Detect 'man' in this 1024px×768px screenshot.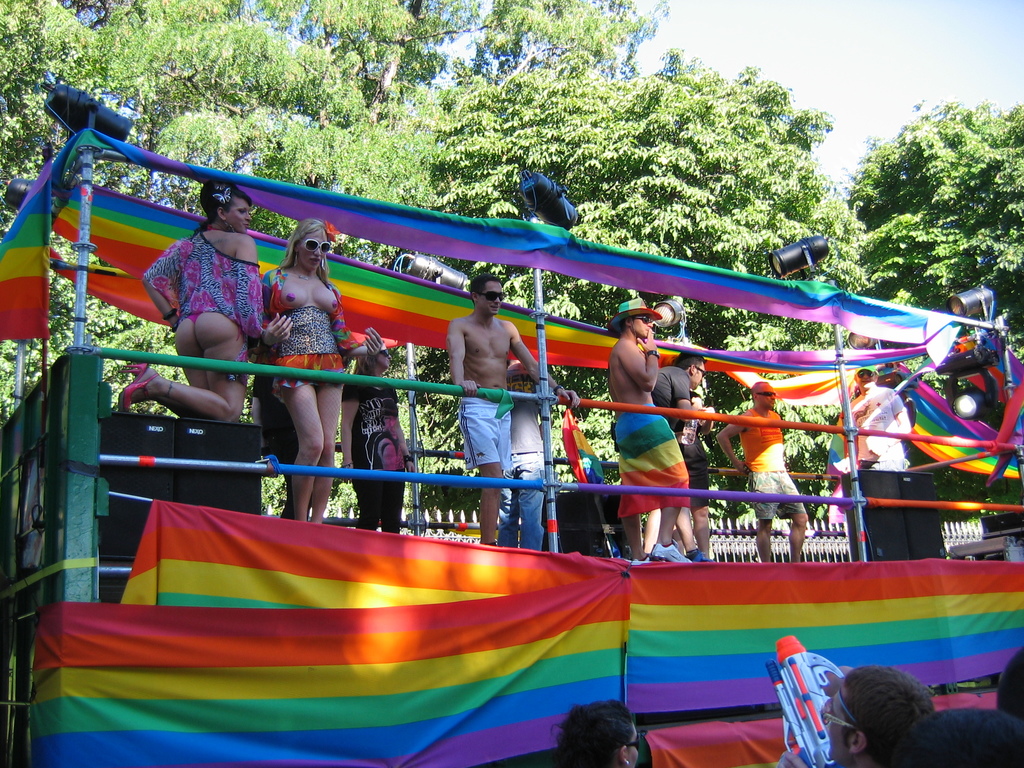
Detection: rect(449, 273, 579, 545).
